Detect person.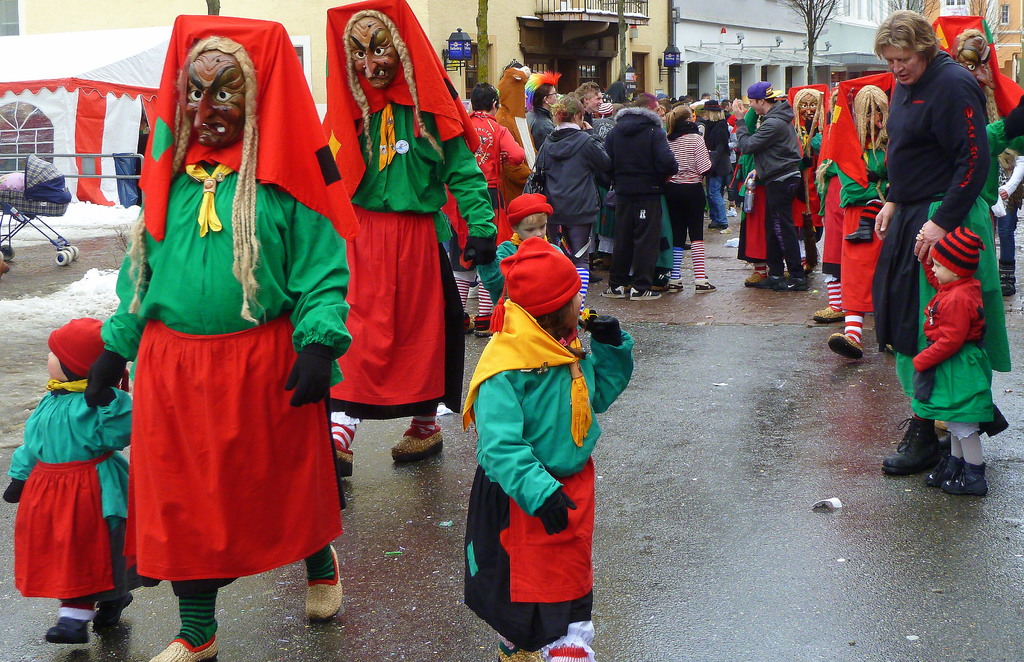
Detected at bbox(518, 86, 630, 324).
